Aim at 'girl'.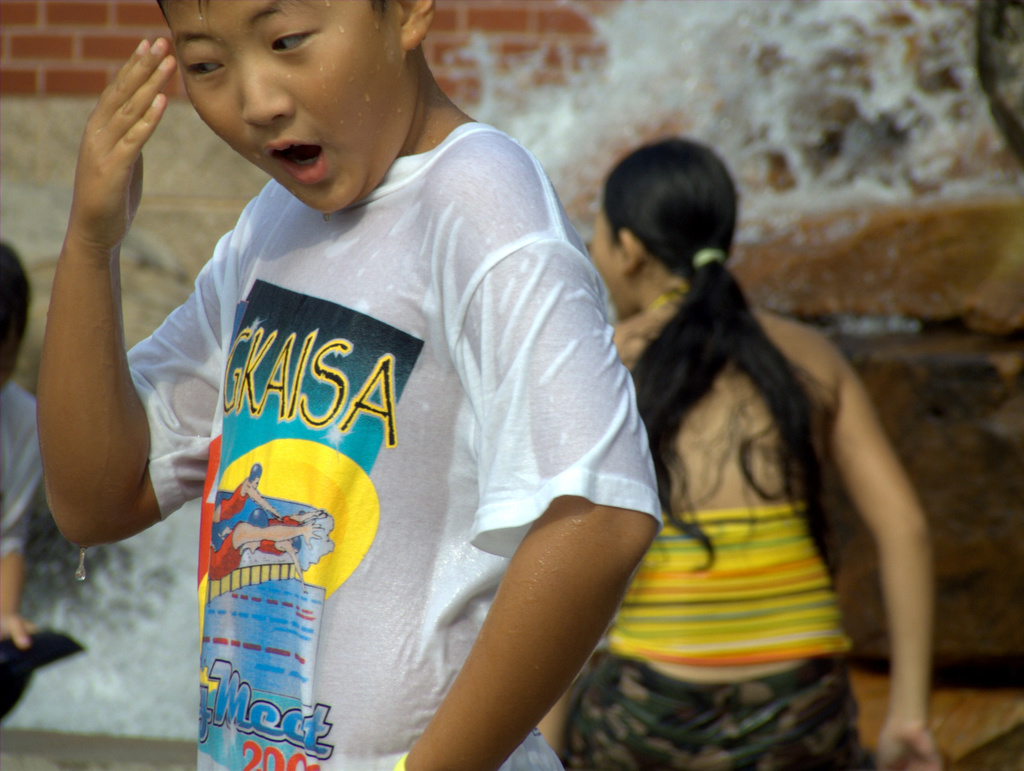
Aimed at l=532, t=127, r=943, b=768.
